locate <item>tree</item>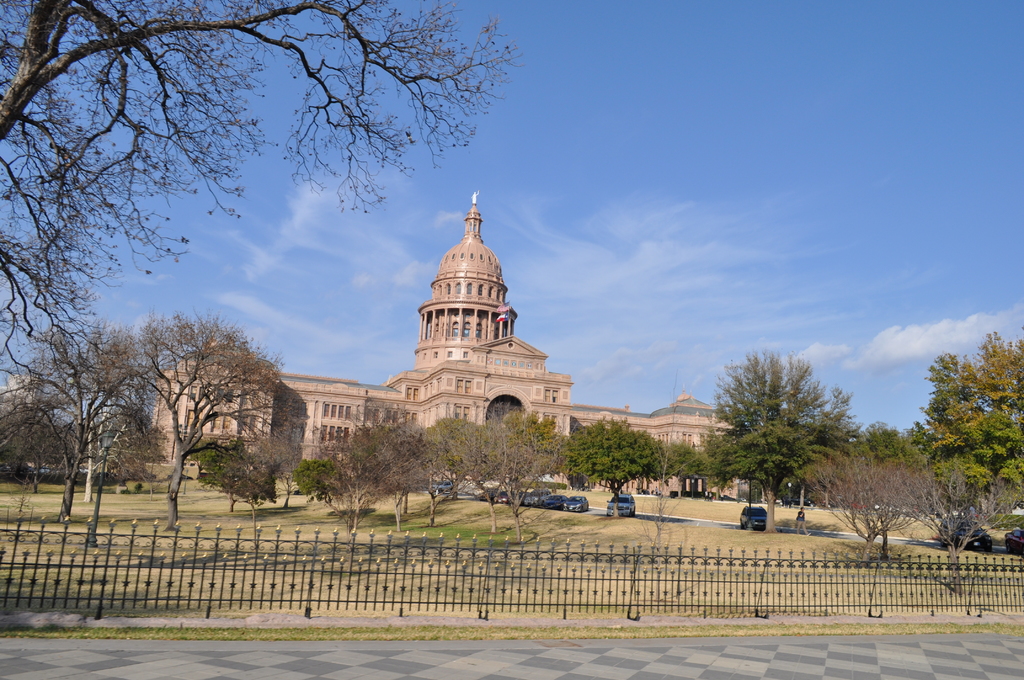
(x1=920, y1=465, x2=1022, y2=594)
